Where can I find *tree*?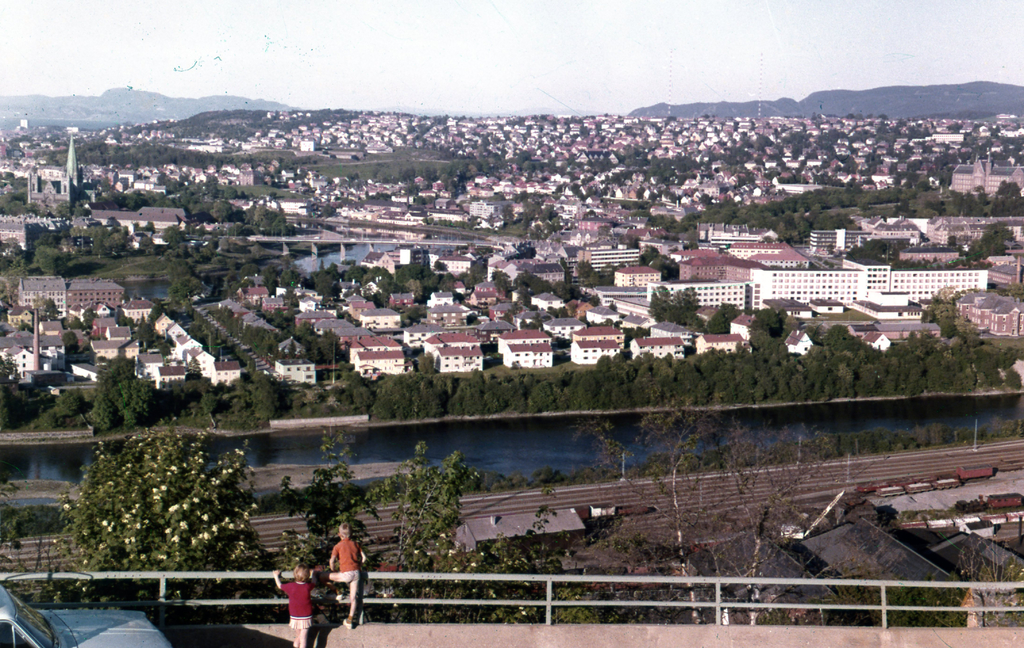
You can find it at region(991, 177, 1023, 217).
